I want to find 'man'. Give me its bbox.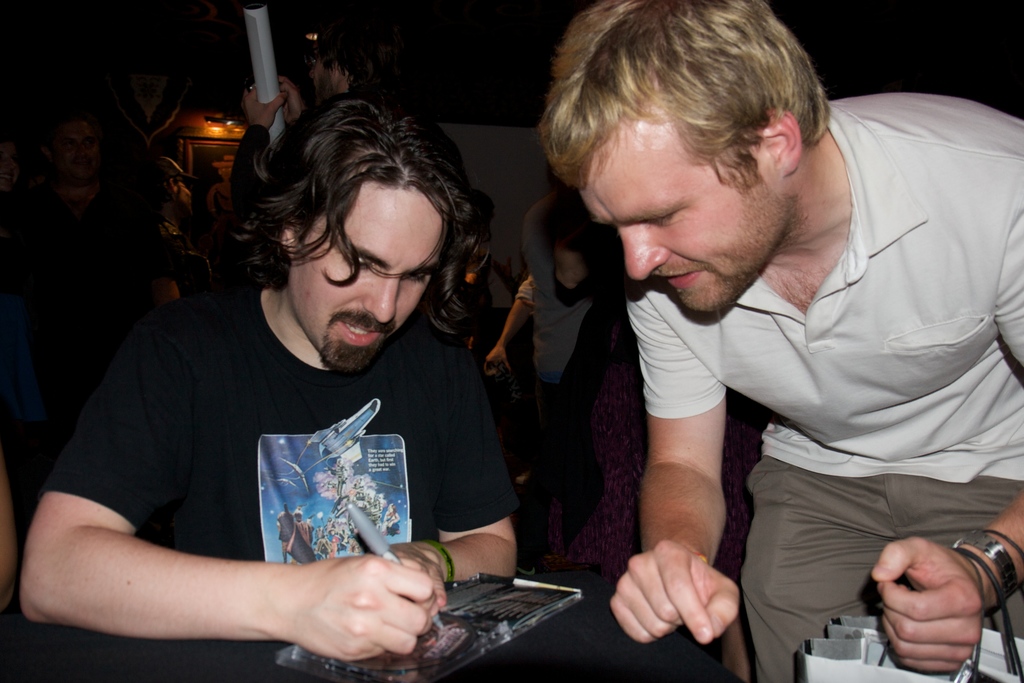
bbox(234, 37, 374, 208).
